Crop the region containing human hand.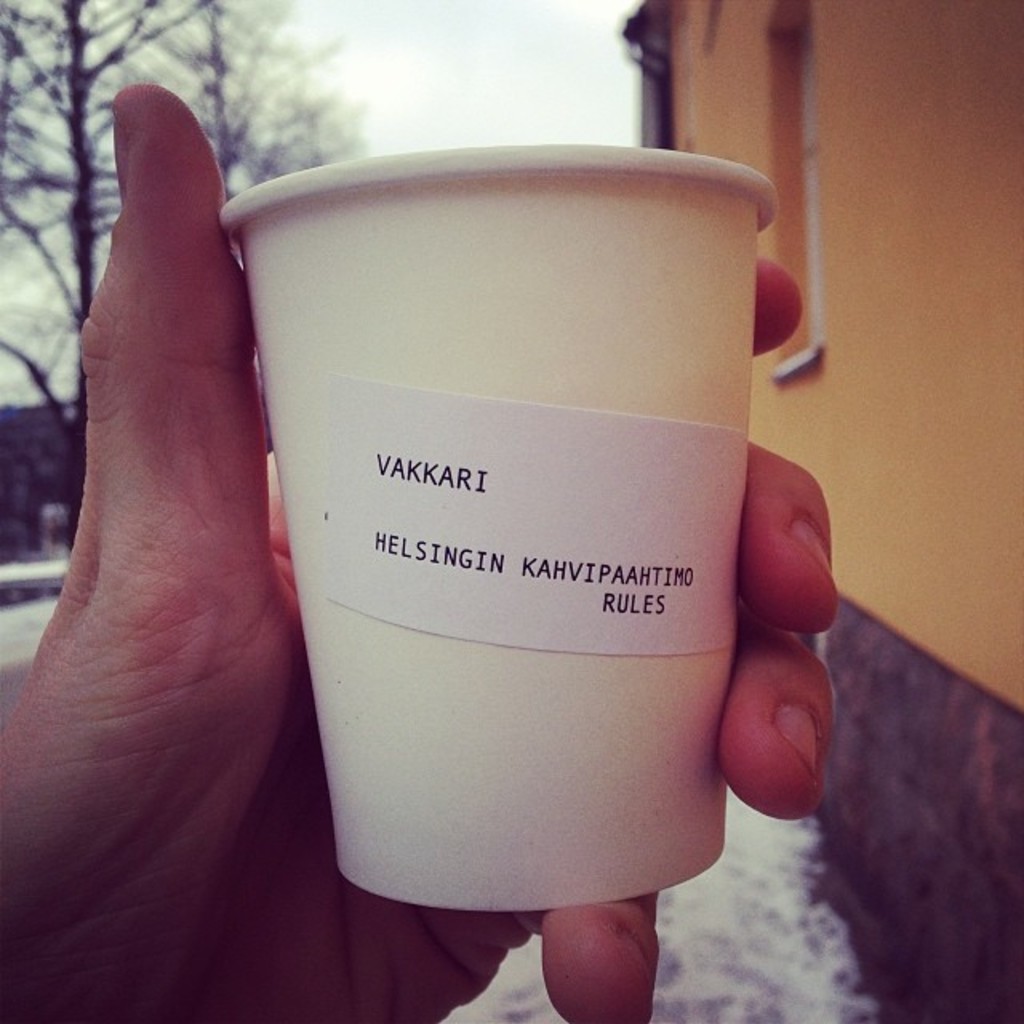
Crop region: locate(0, 80, 845, 1022).
